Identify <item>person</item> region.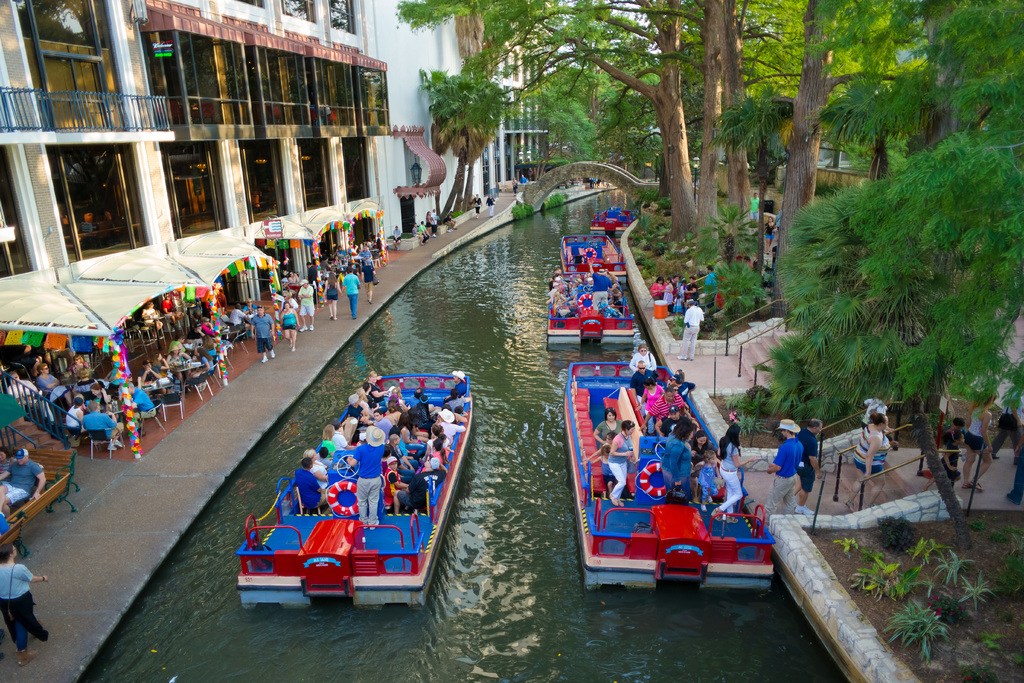
Region: BBox(945, 416, 966, 443).
